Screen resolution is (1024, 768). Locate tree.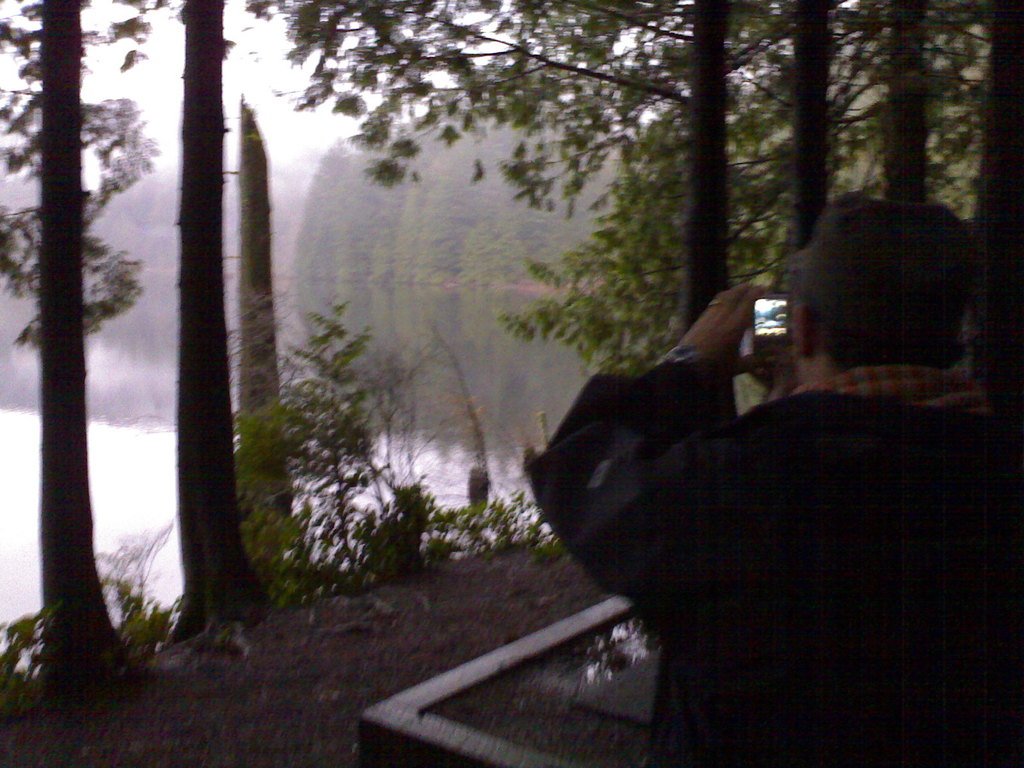
(x1=108, y1=0, x2=273, y2=644).
